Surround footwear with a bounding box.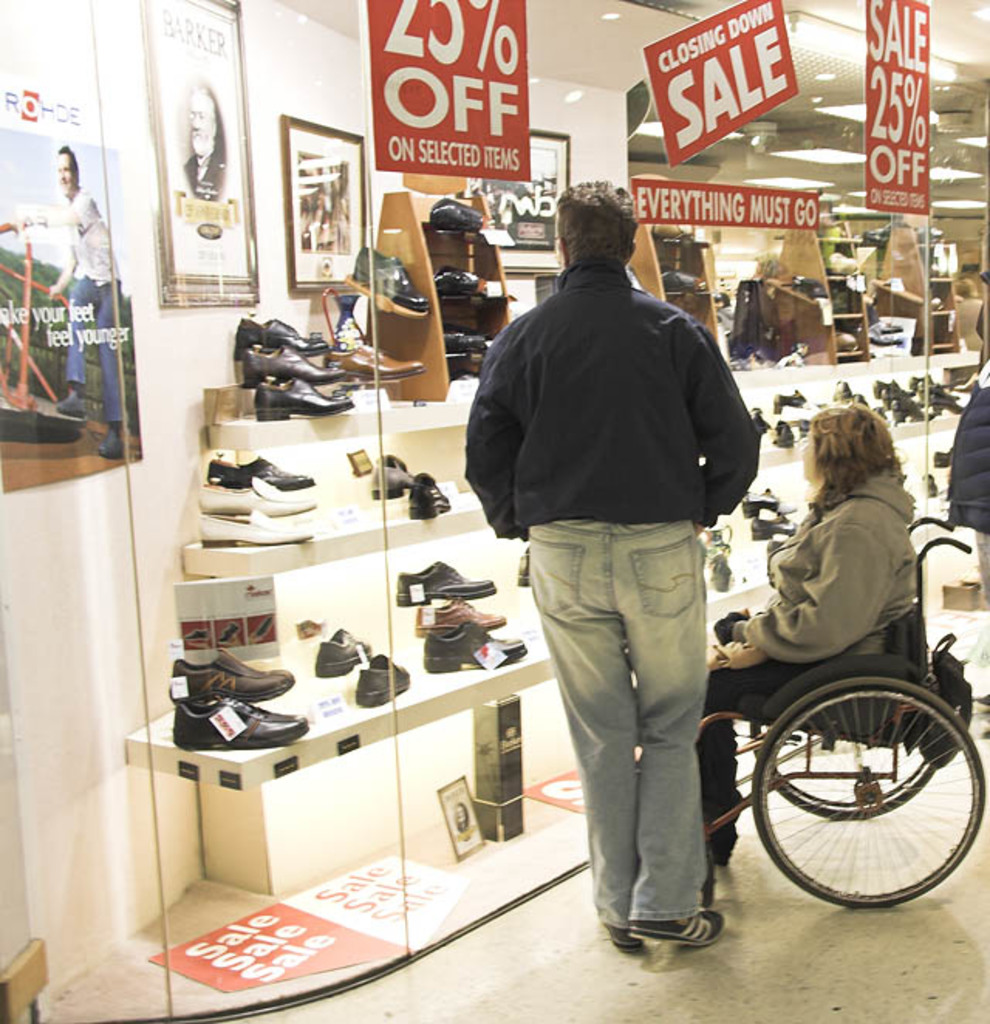
[193,507,317,543].
